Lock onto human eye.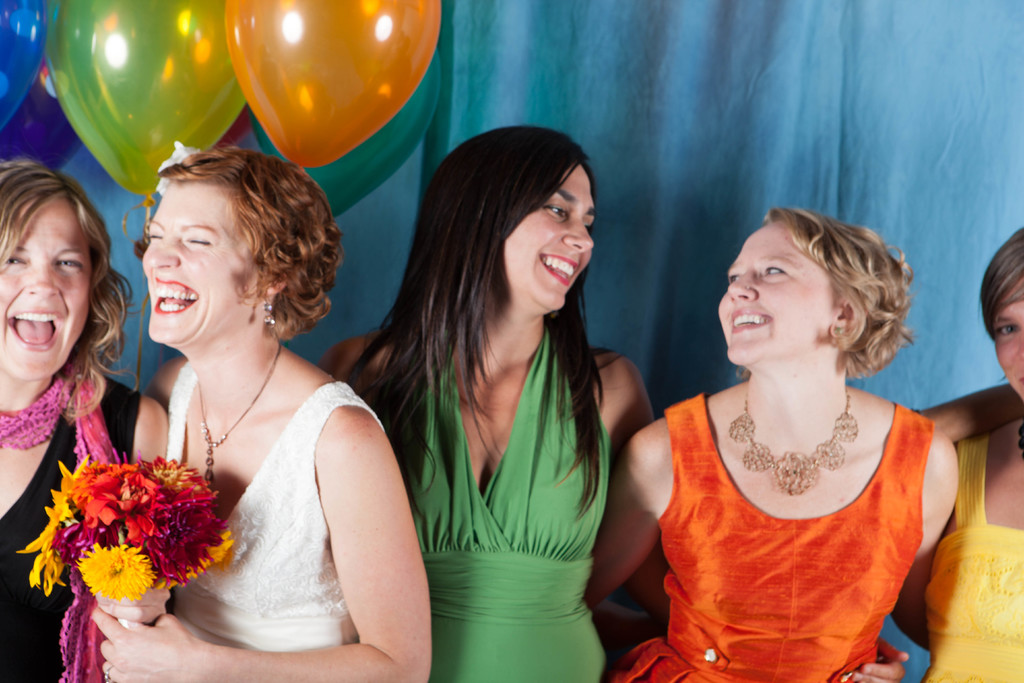
Locked: bbox(543, 203, 572, 220).
